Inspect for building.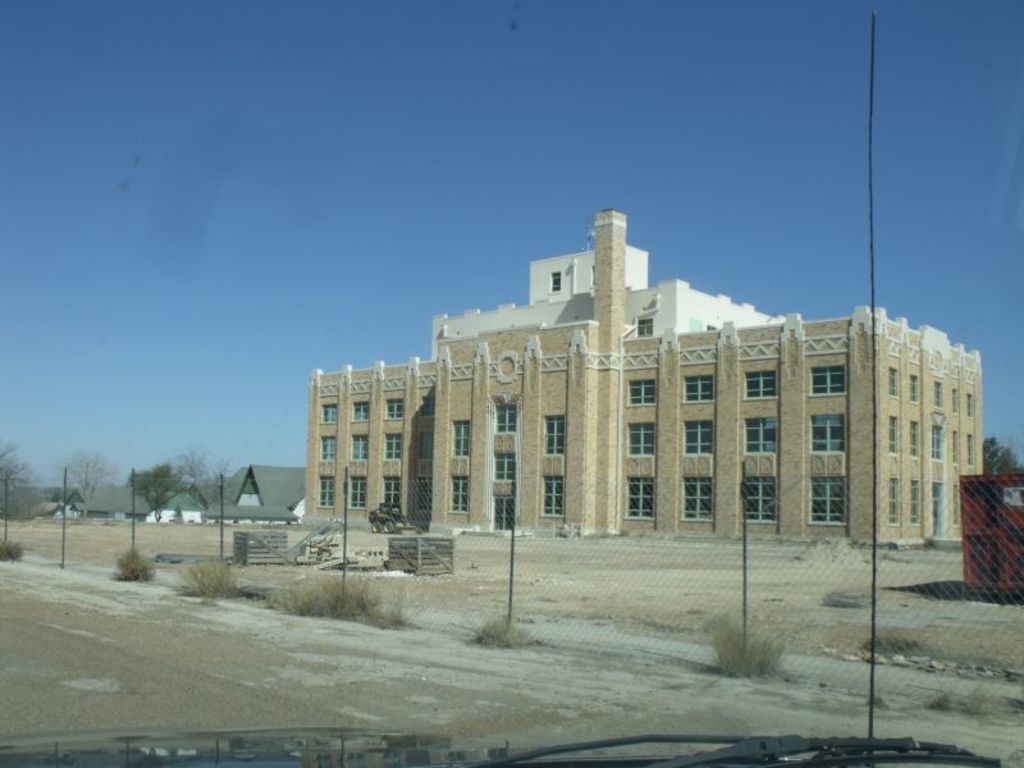
Inspection: left=956, top=471, right=1023, bottom=596.
